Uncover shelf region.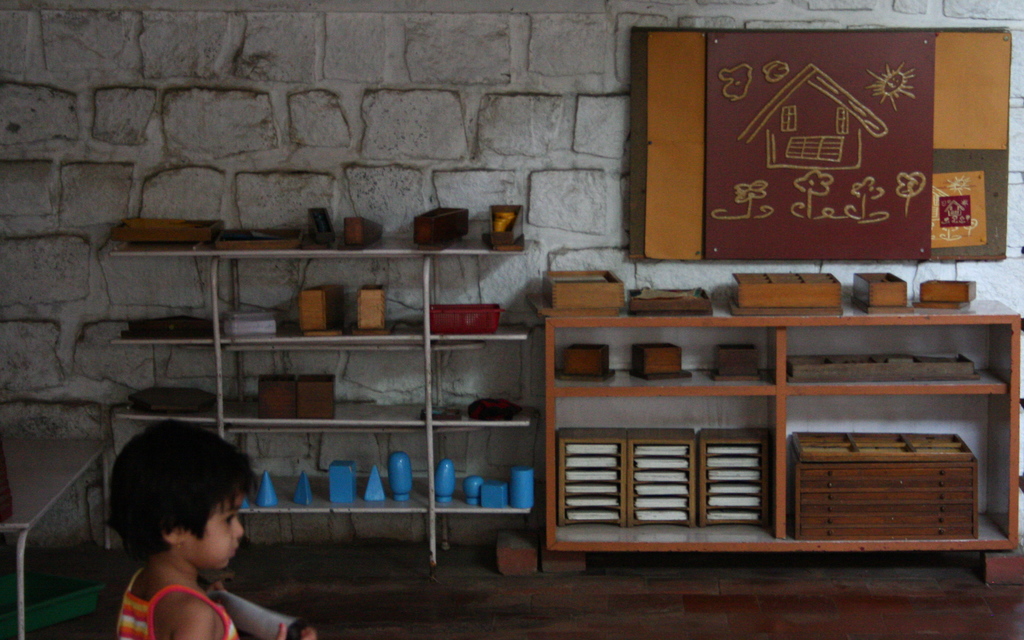
Uncovered: [515,308,1023,560].
